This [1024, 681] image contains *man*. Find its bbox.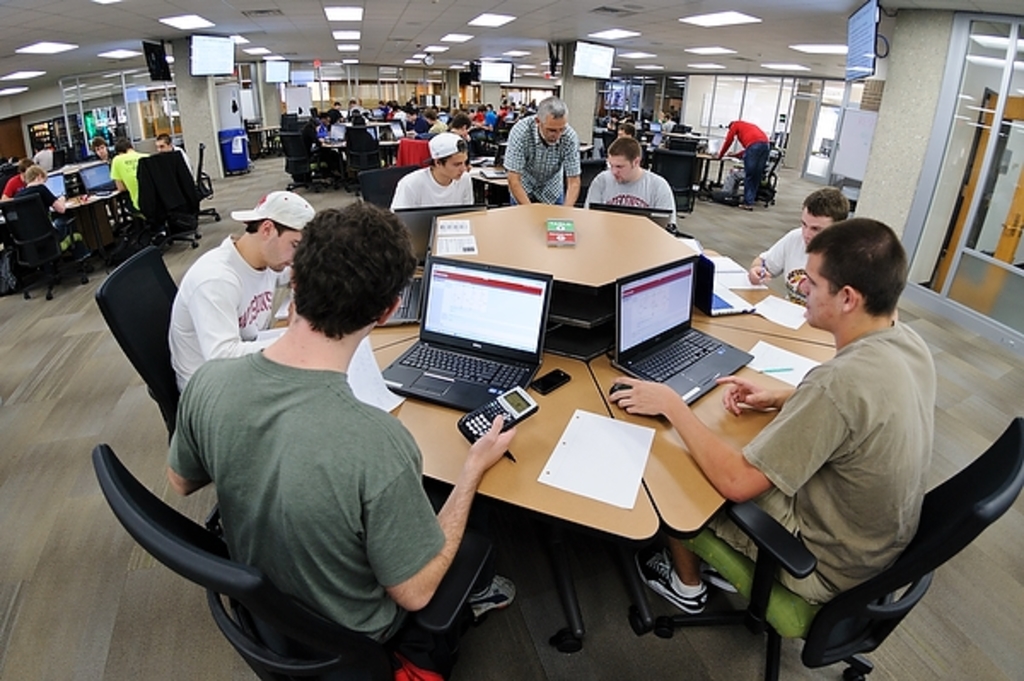
box=[2, 159, 34, 198].
